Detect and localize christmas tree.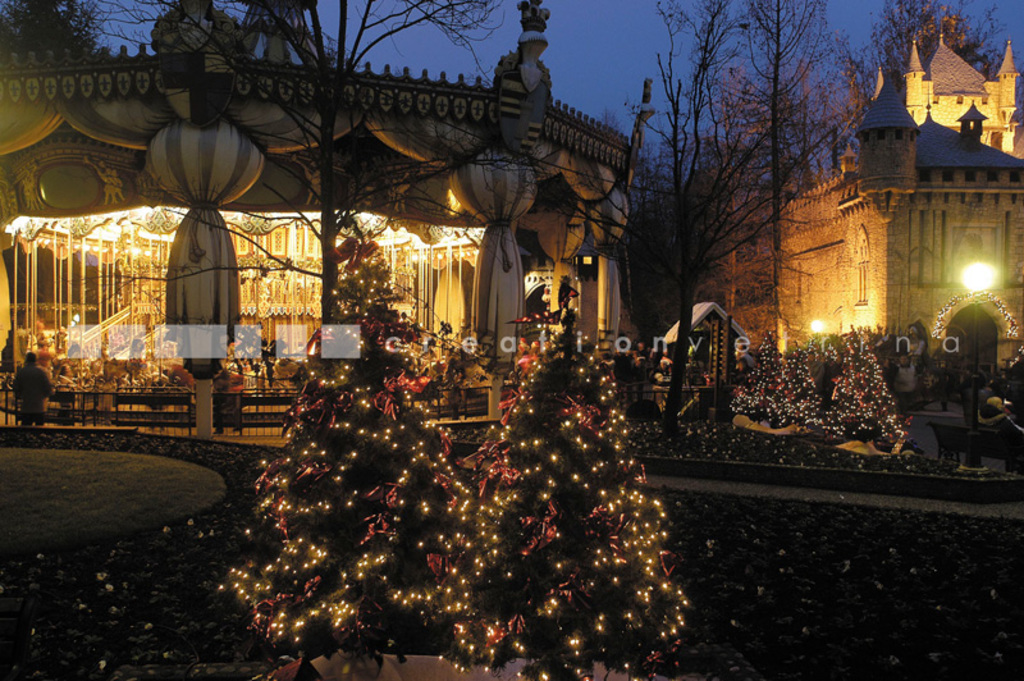
Localized at (x1=721, y1=320, x2=801, y2=431).
